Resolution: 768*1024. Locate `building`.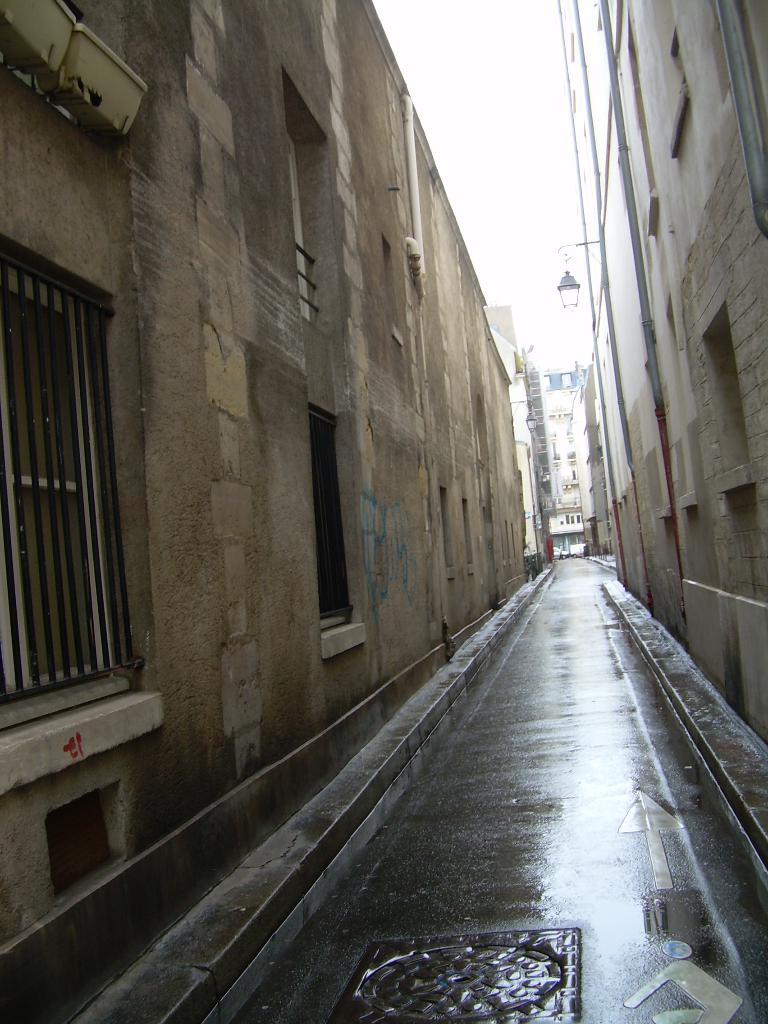
bbox=(540, 369, 596, 554).
